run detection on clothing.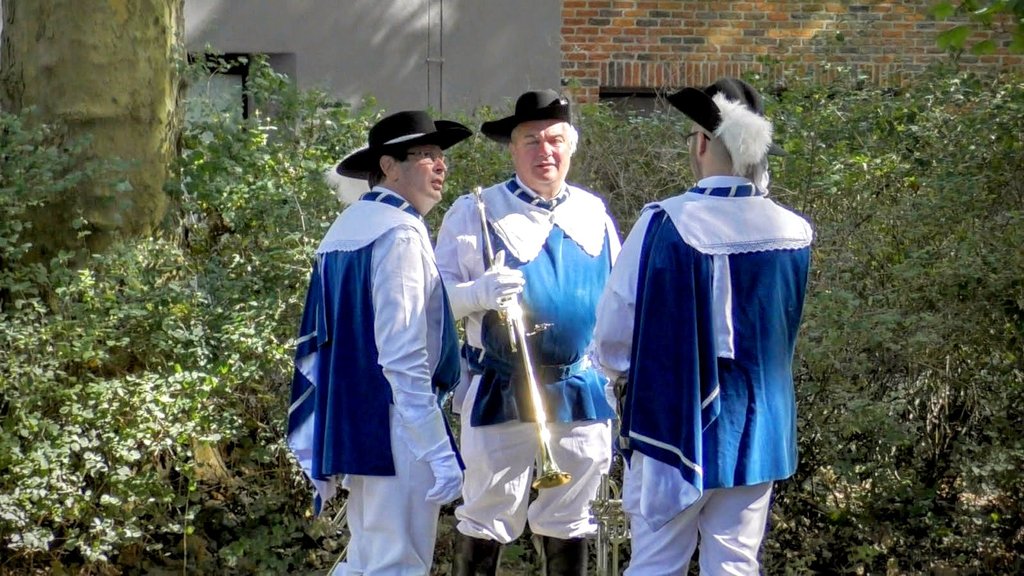
Result: (left=435, top=173, right=623, bottom=545).
